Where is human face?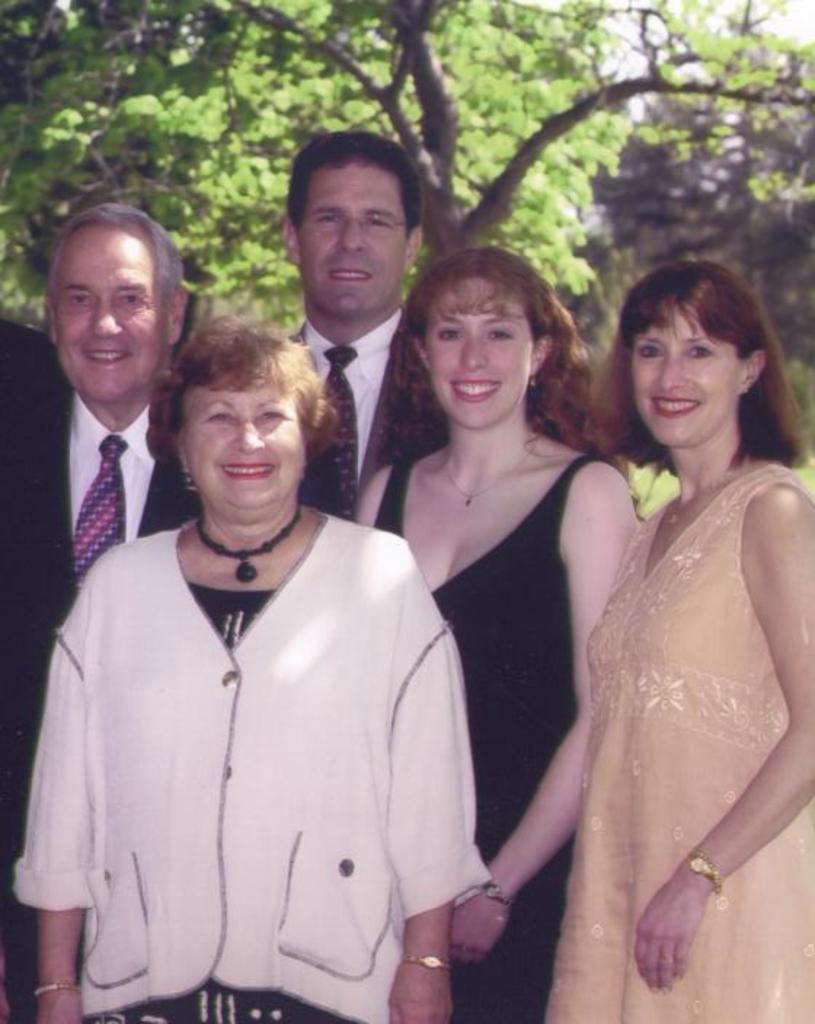
locate(298, 154, 406, 319).
